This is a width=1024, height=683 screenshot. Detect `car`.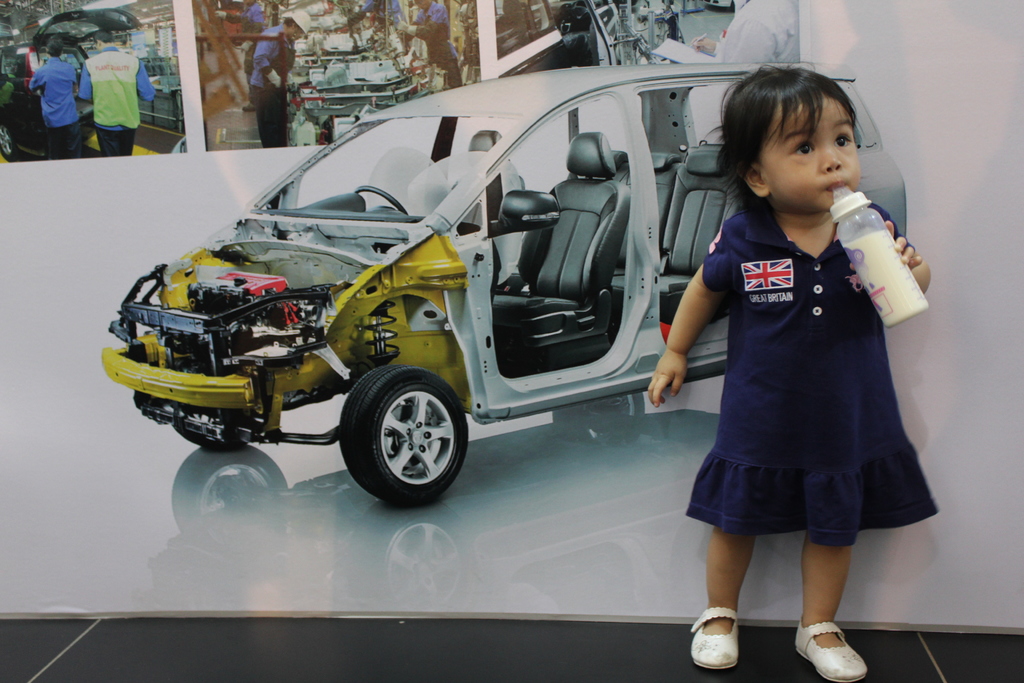
<bbox>702, 0, 735, 12</bbox>.
